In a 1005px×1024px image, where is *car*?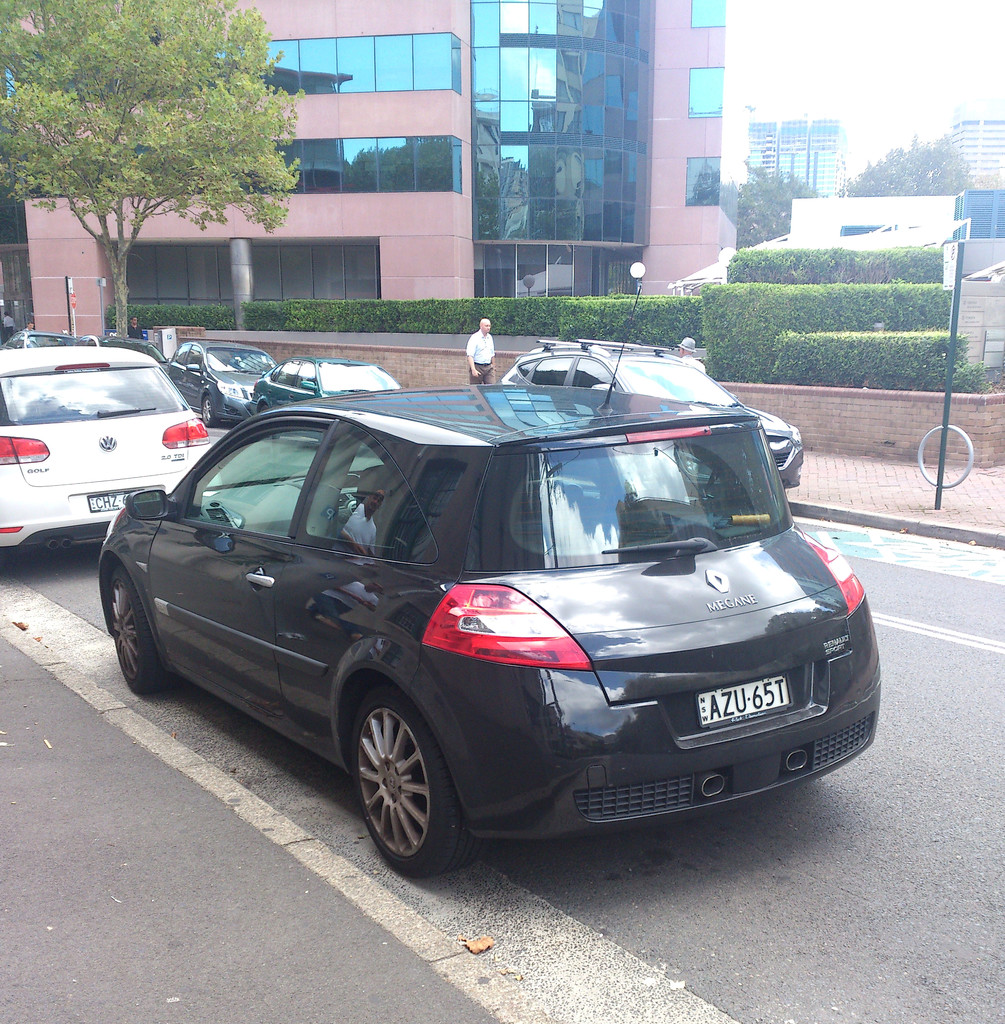
box=[504, 339, 803, 488].
